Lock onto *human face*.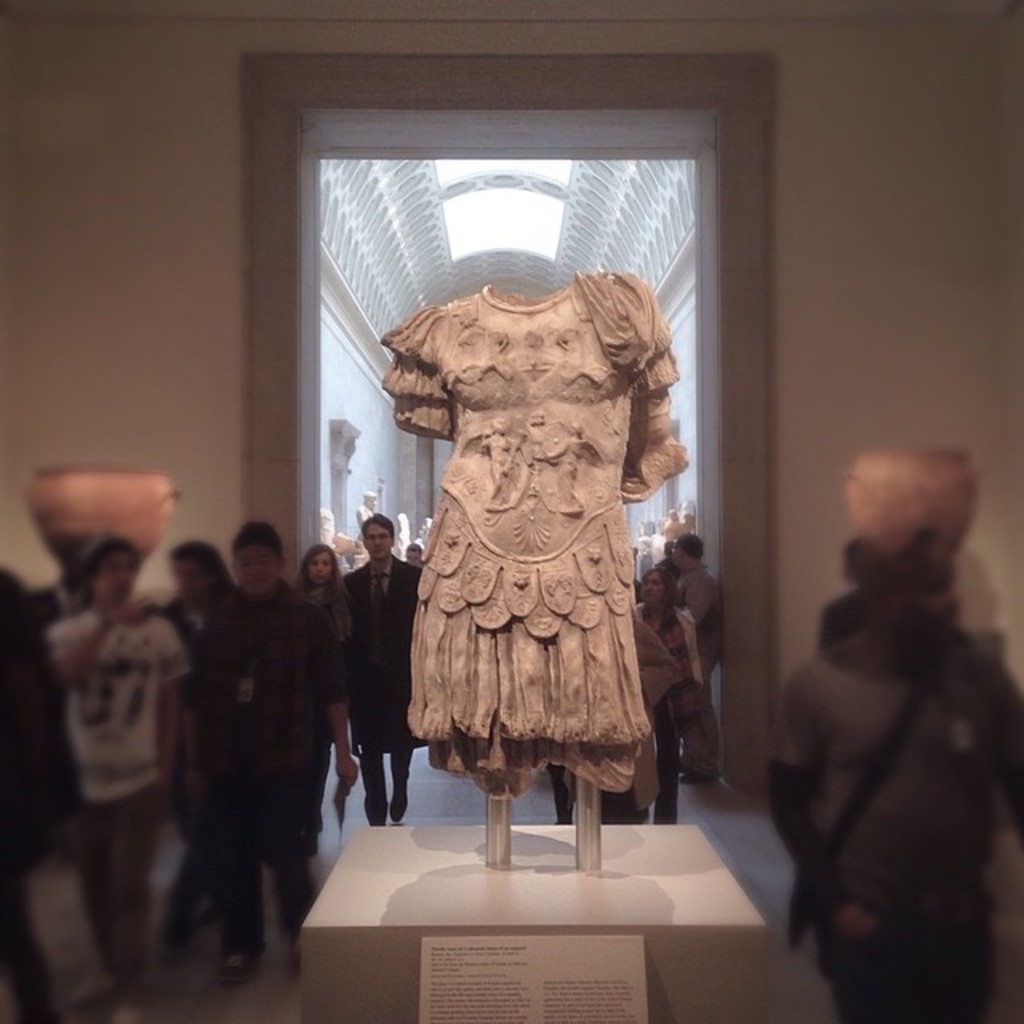
Locked: [94,554,139,603].
